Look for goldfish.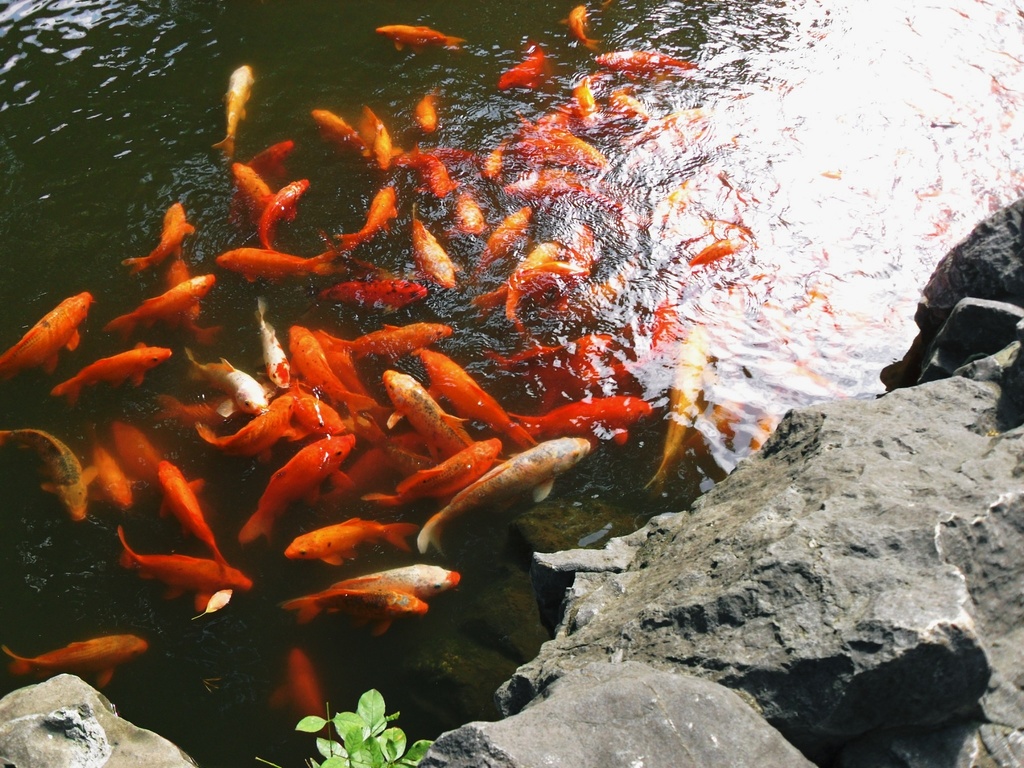
Found: 281 579 426 626.
